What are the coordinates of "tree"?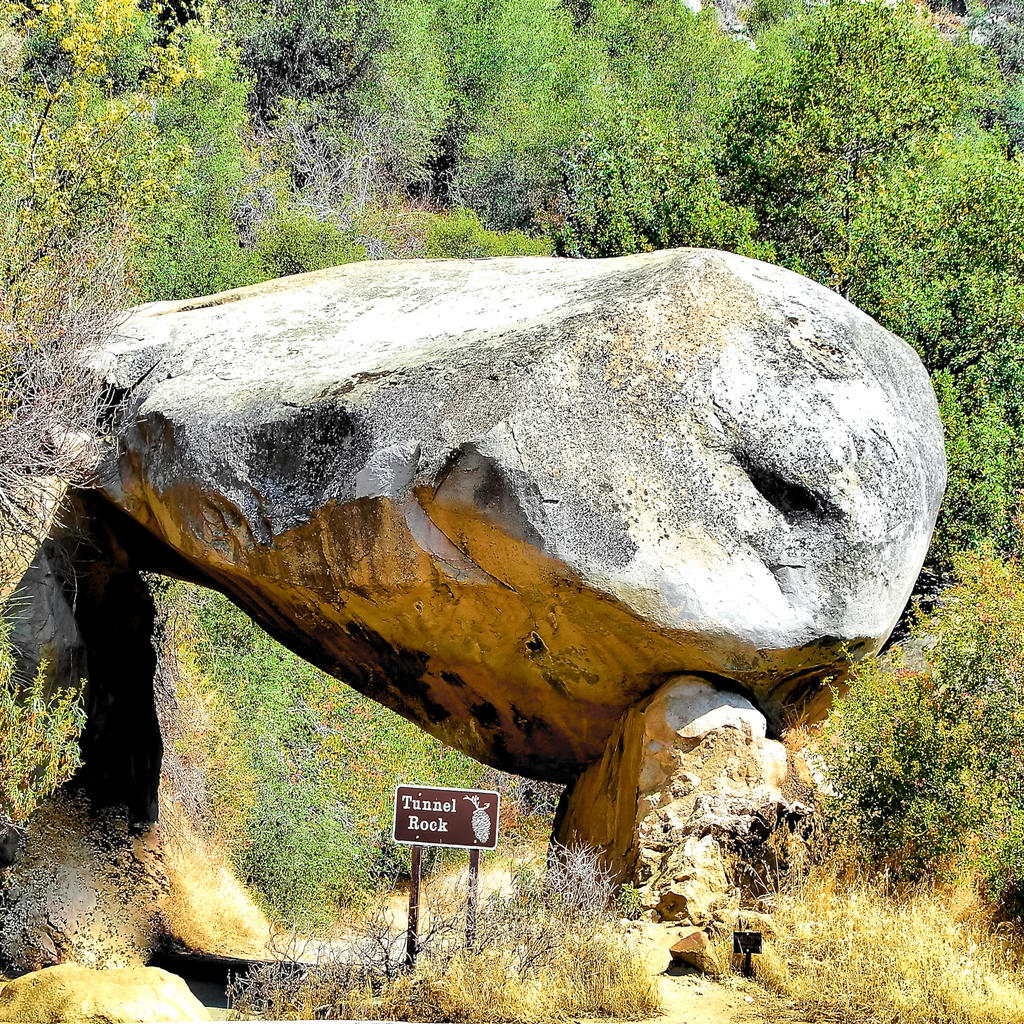
0 610 88 846.
